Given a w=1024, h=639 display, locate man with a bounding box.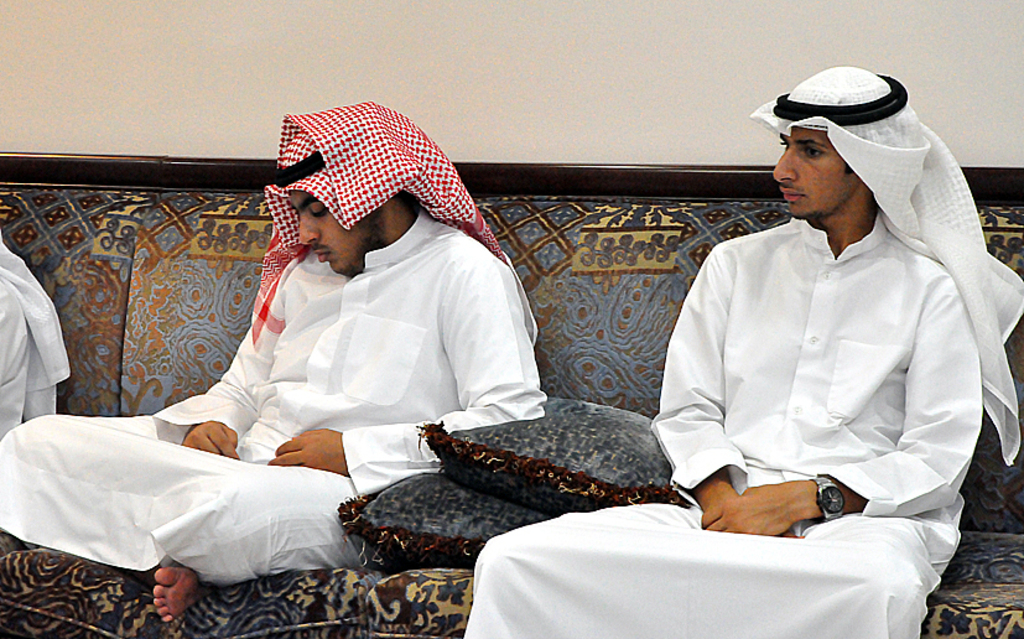
Located: bbox=(0, 100, 552, 624).
